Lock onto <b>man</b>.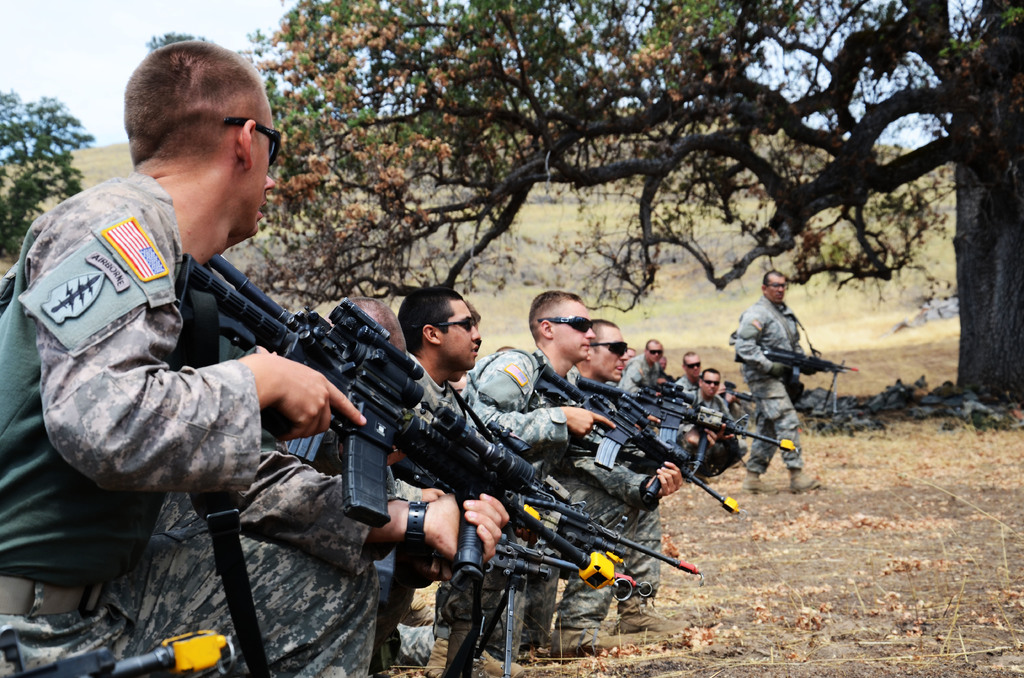
Locked: [x1=615, y1=336, x2=673, y2=401].
